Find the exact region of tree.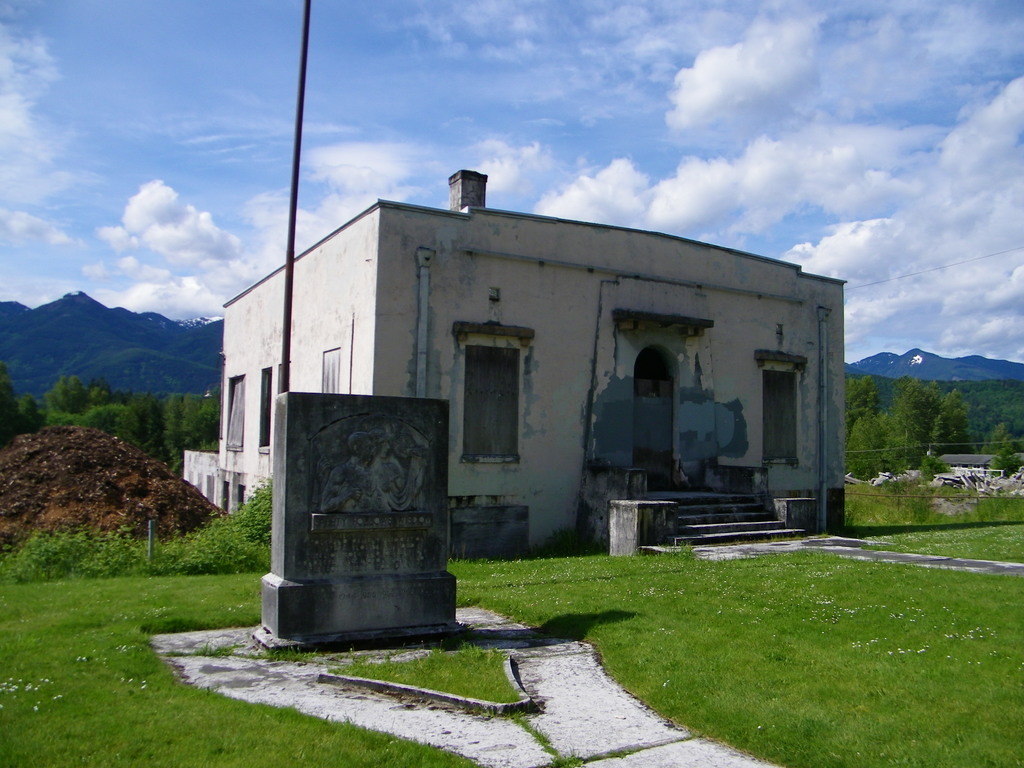
Exact region: 980 419 1023 475.
